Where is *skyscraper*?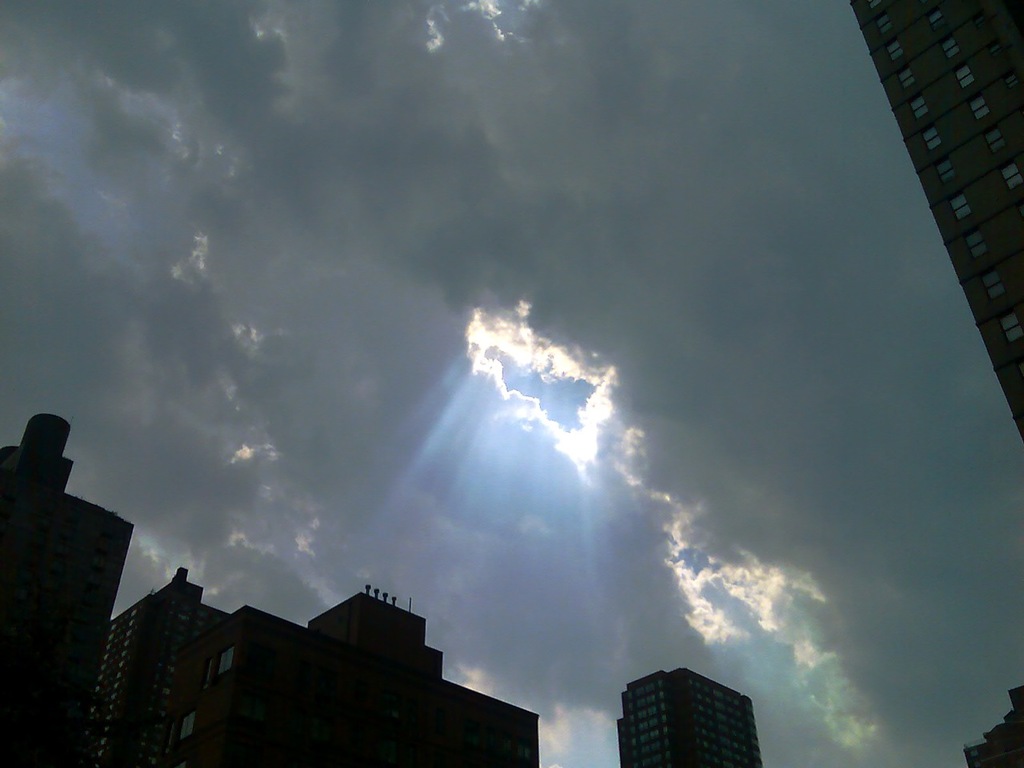
<box>173,584,542,767</box>.
